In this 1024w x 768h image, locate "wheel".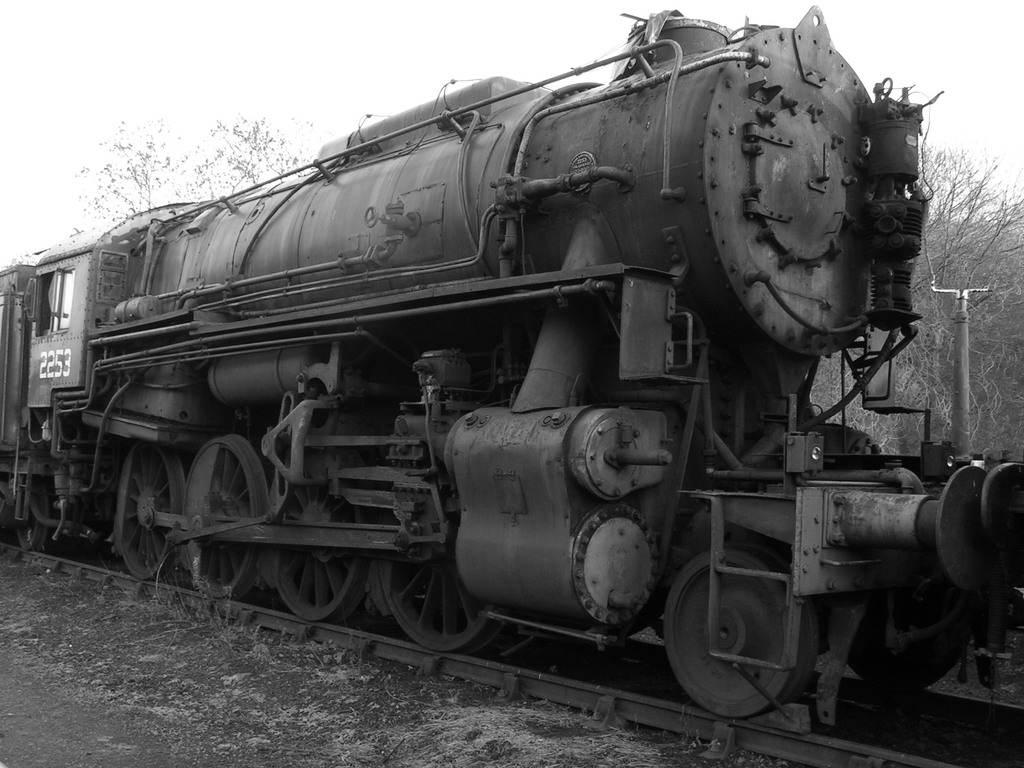
Bounding box: [left=111, top=438, right=186, bottom=583].
